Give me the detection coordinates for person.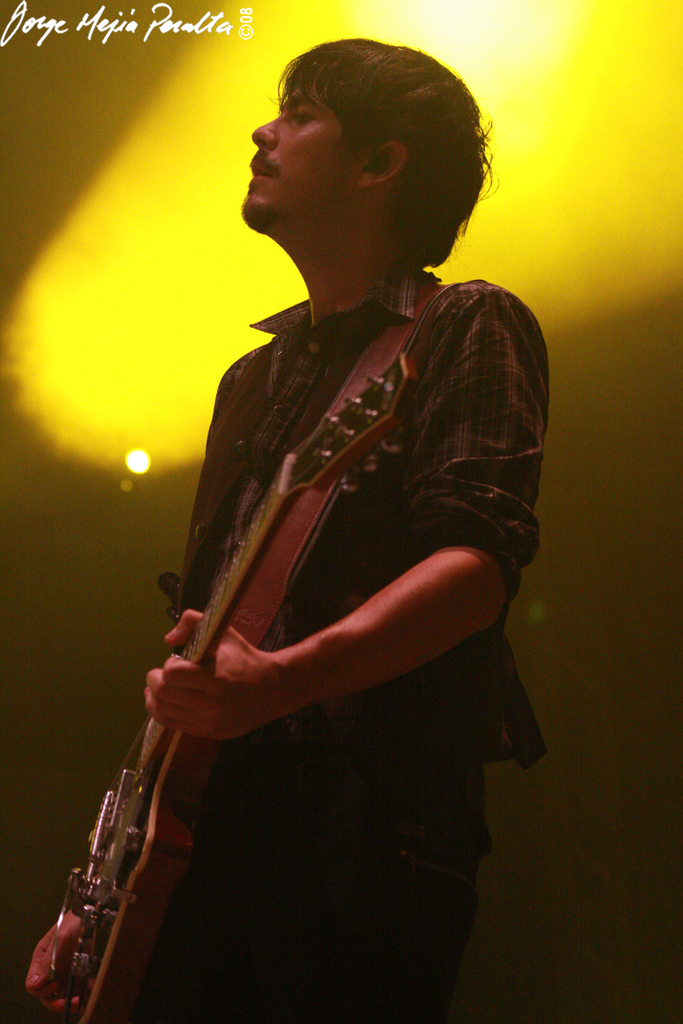
(61, 75, 560, 1023).
